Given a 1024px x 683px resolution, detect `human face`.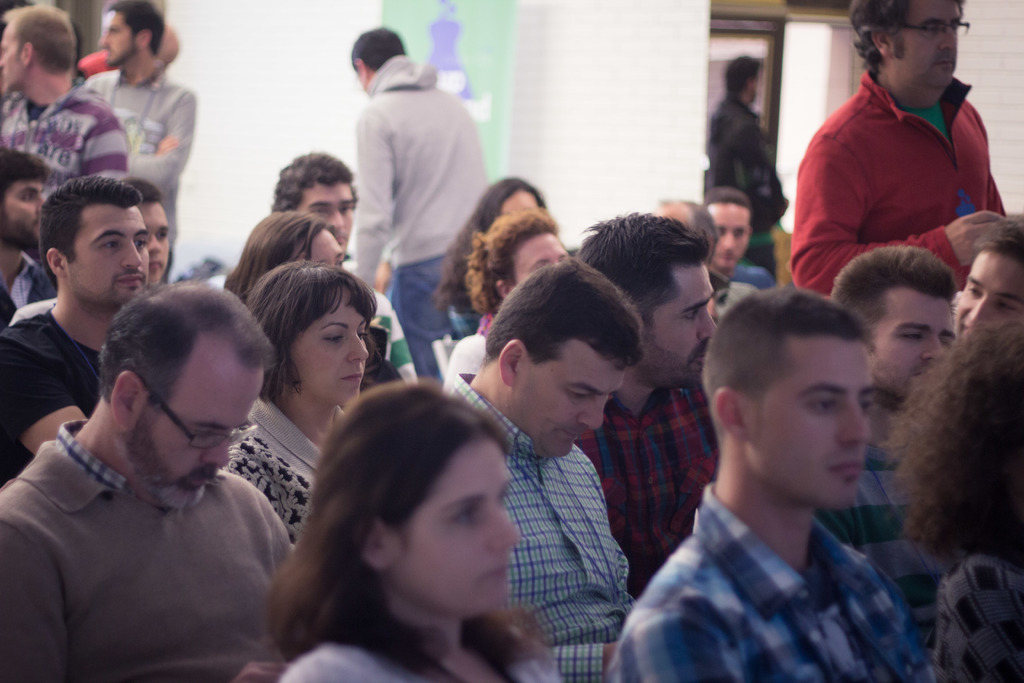
(x1=295, y1=291, x2=370, y2=404).
